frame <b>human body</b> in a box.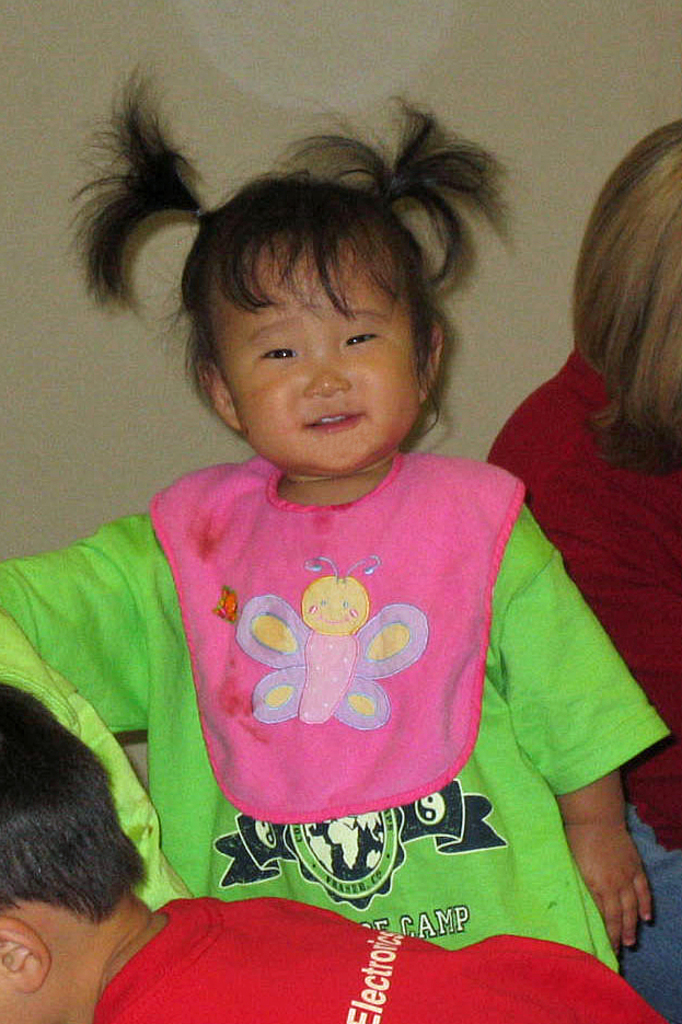
pyautogui.locateOnScreen(486, 117, 681, 1023).
